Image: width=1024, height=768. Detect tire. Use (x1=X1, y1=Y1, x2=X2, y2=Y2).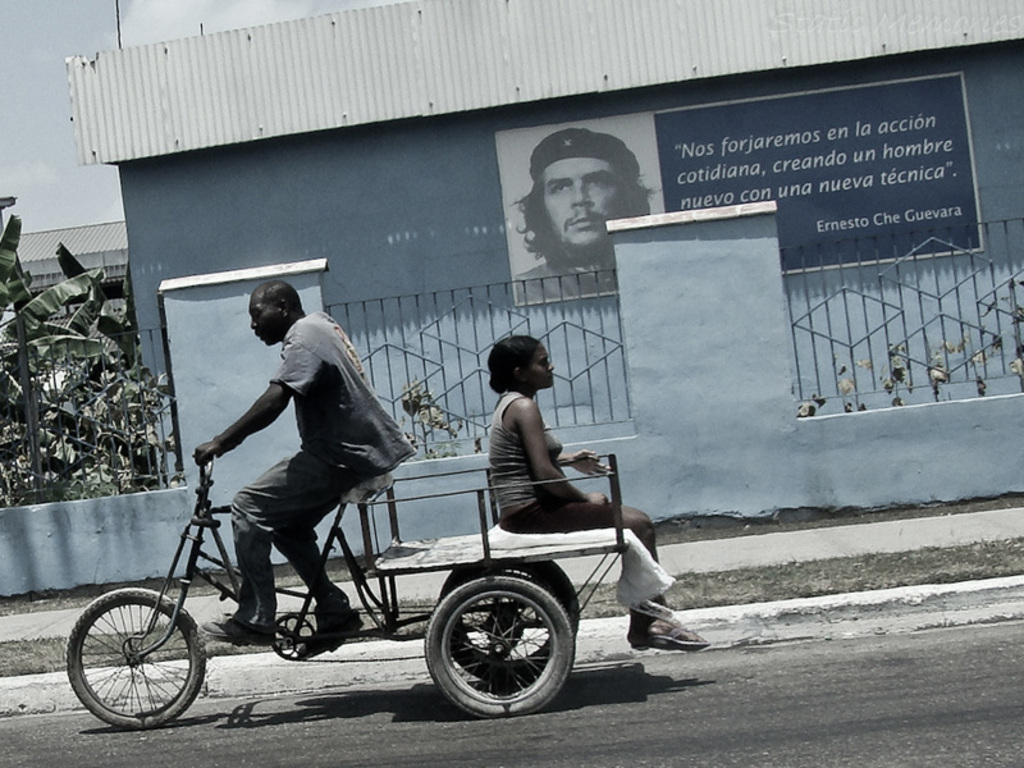
(x1=421, y1=572, x2=568, y2=721).
